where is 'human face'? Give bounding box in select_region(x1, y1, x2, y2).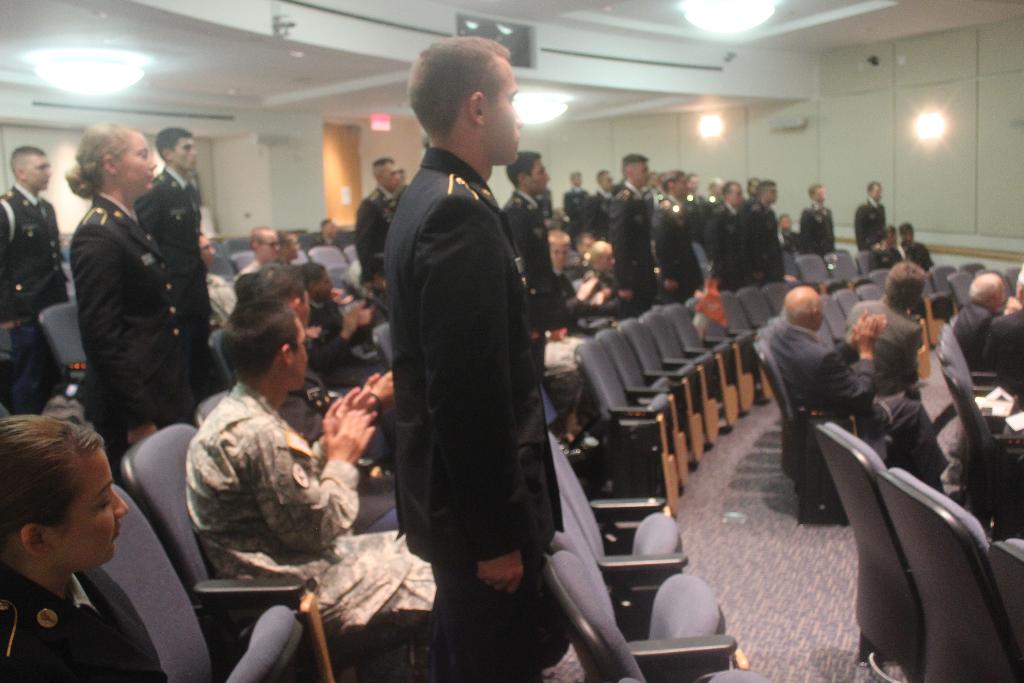
select_region(326, 222, 338, 236).
